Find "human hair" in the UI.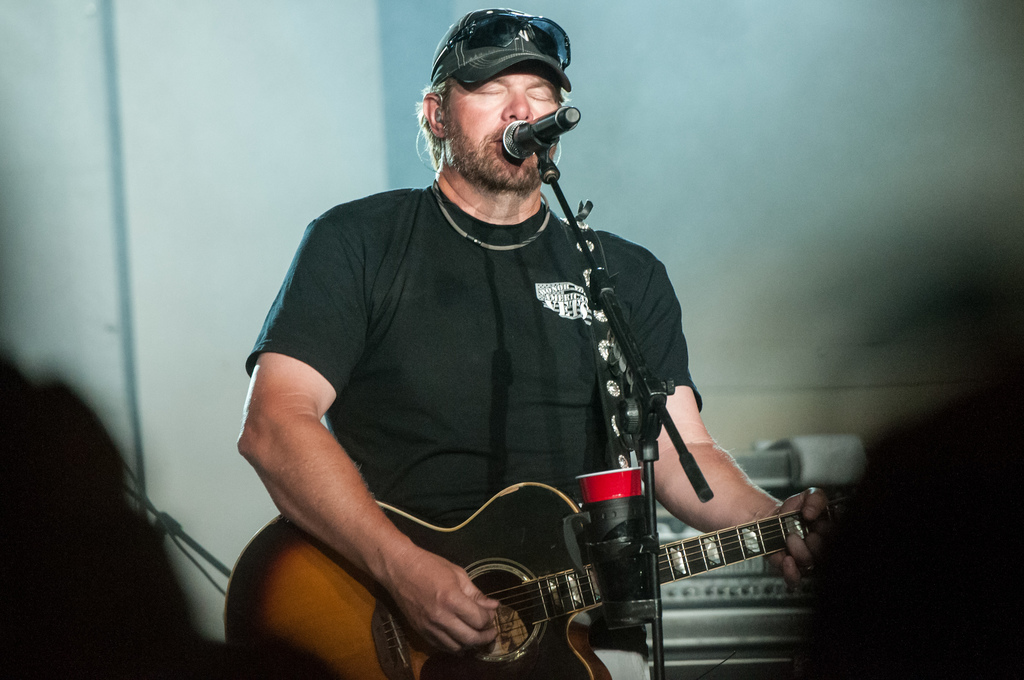
UI element at (409, 78, 572, 172).
